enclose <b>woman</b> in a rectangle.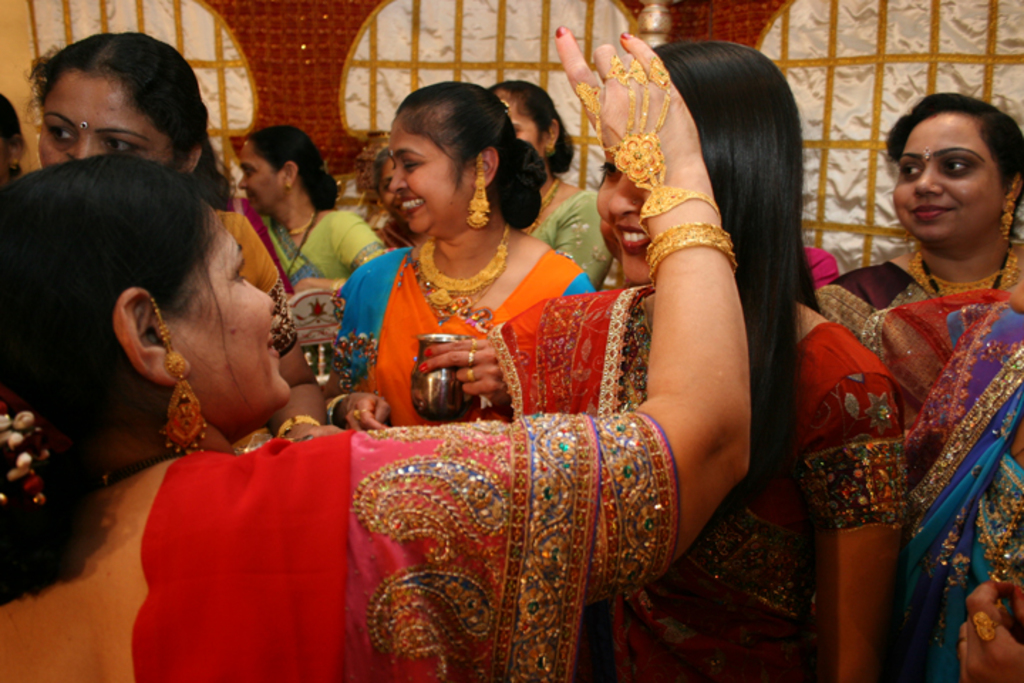
(left=806, top=91, right=1023, bottom=337).
